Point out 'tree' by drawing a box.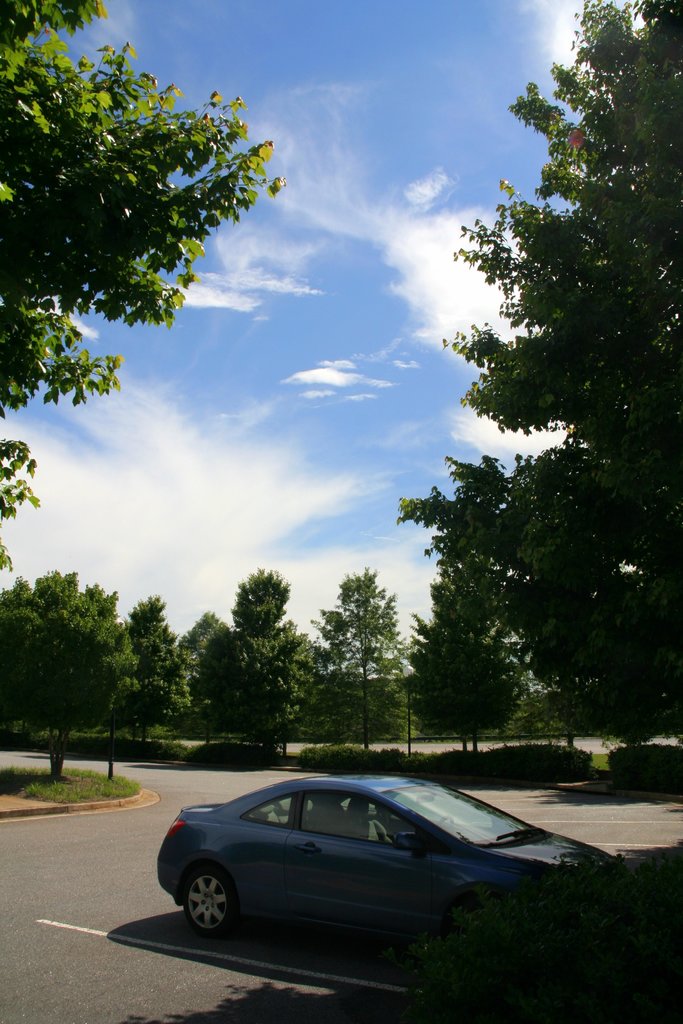
detection(418, 42, 666, 756).
